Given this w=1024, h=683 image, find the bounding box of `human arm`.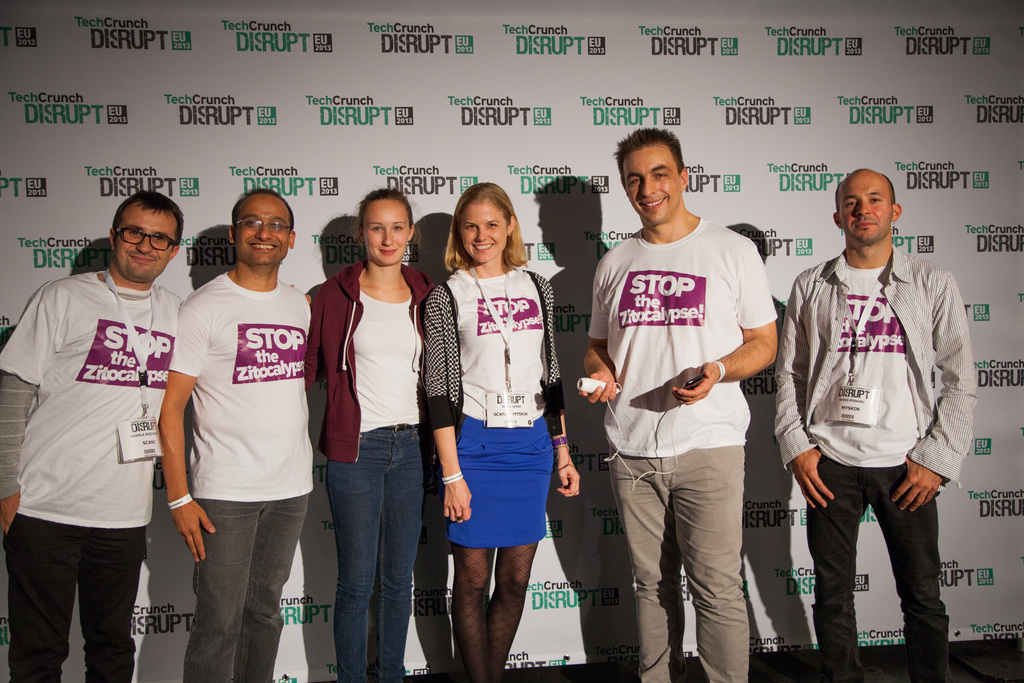
l=577, t=254, r=625, b=406.
